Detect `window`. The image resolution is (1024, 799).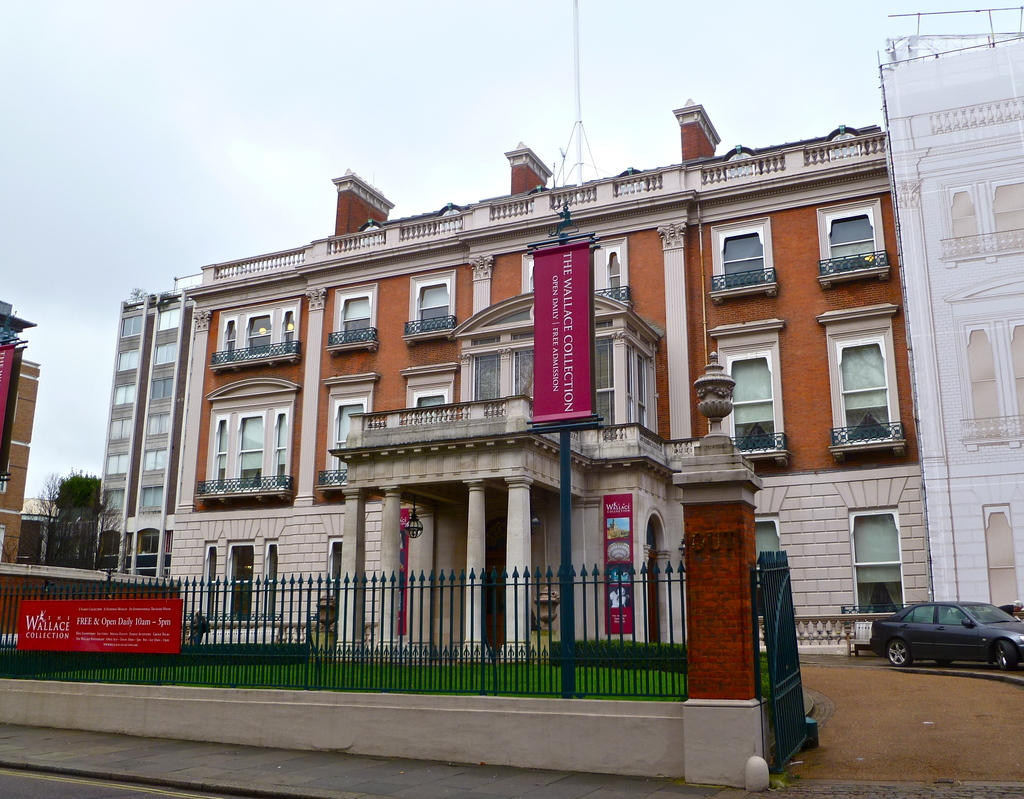
Rect(822, 310, 904, 456).
